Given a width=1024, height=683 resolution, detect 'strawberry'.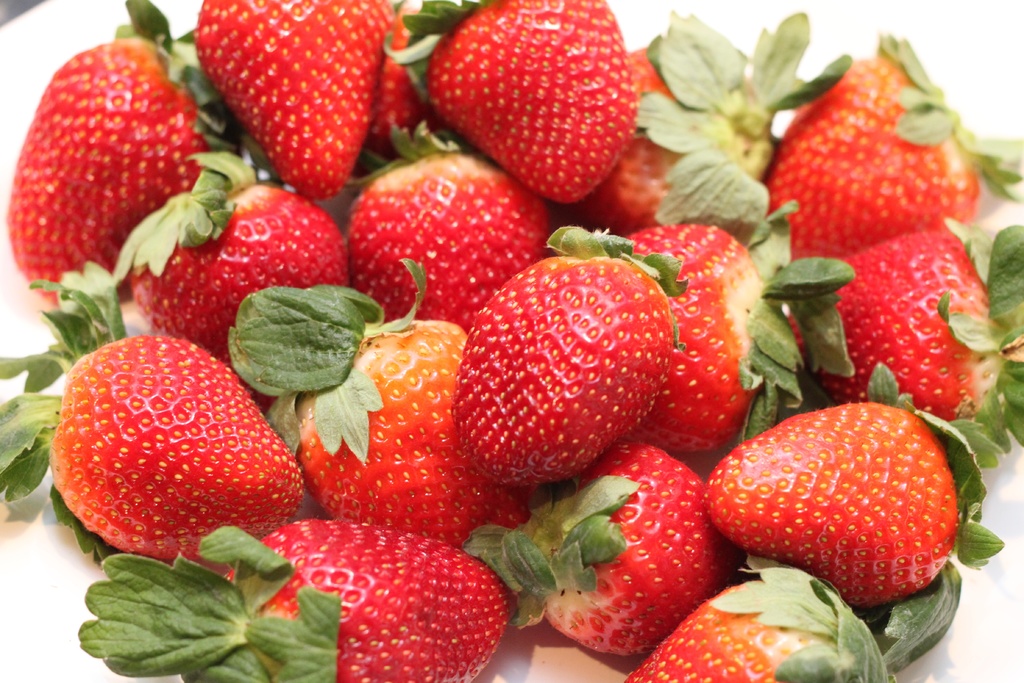
193 0 390 199.
